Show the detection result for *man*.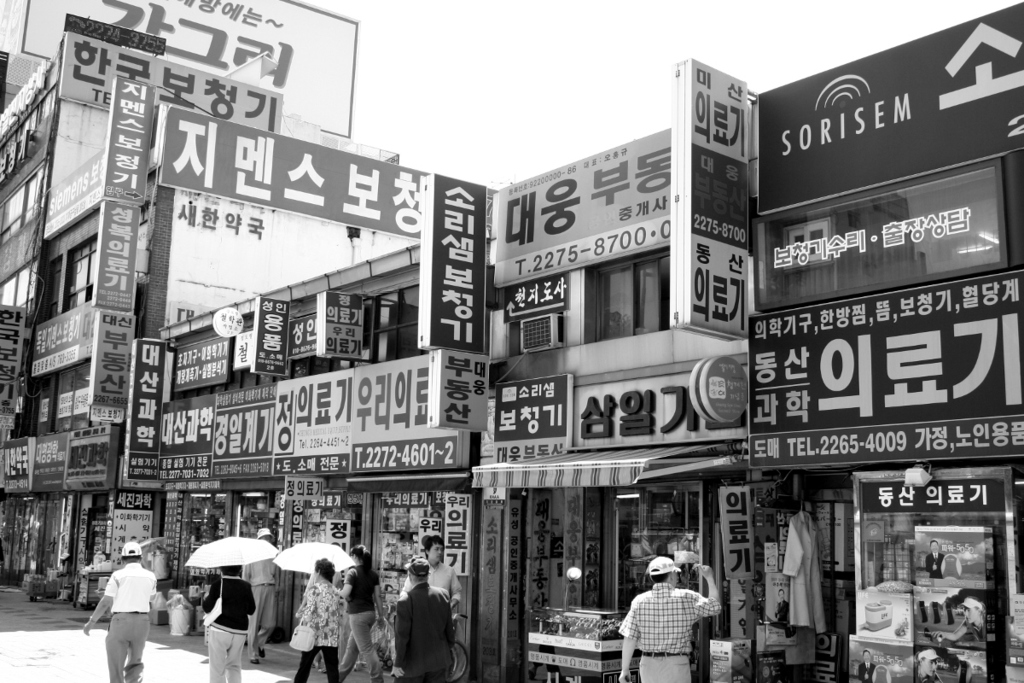
(857,649,878,682).
